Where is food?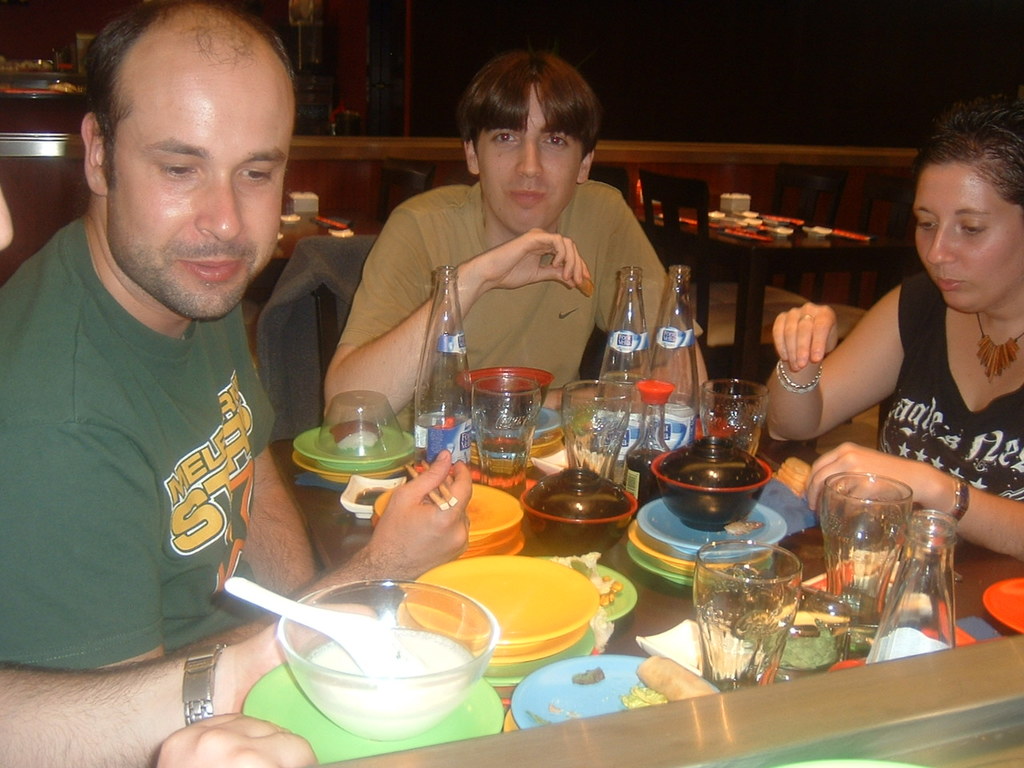
<region>622, 654, 714, 720</region>.
